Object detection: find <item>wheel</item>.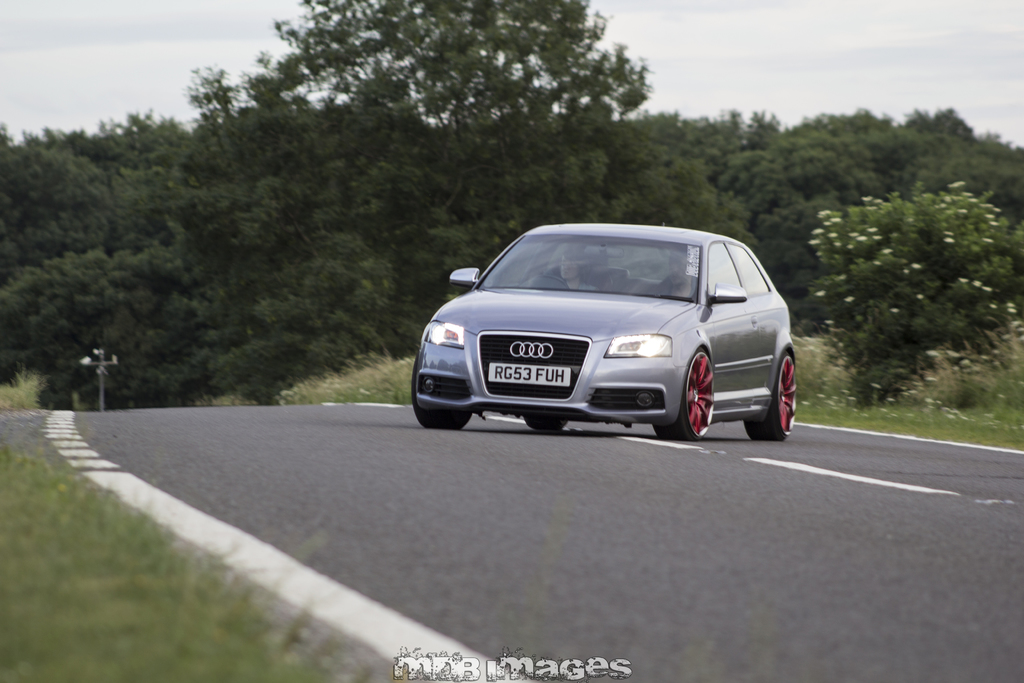
(408,398,470,432).
